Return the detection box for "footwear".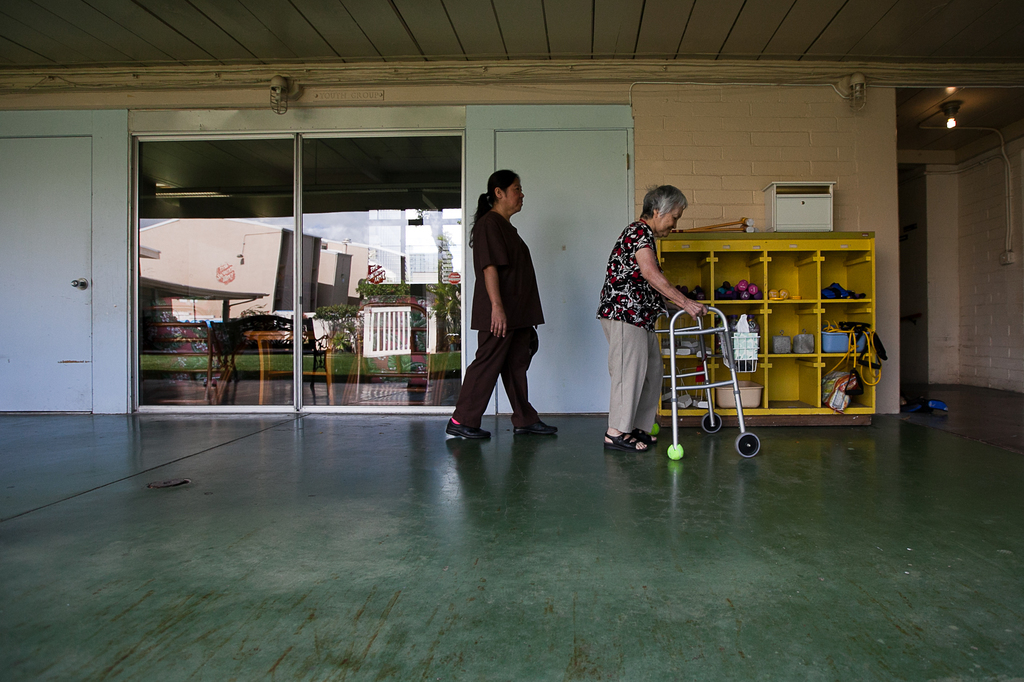
<bbox>510, 419, 556, 434</bbox>.
